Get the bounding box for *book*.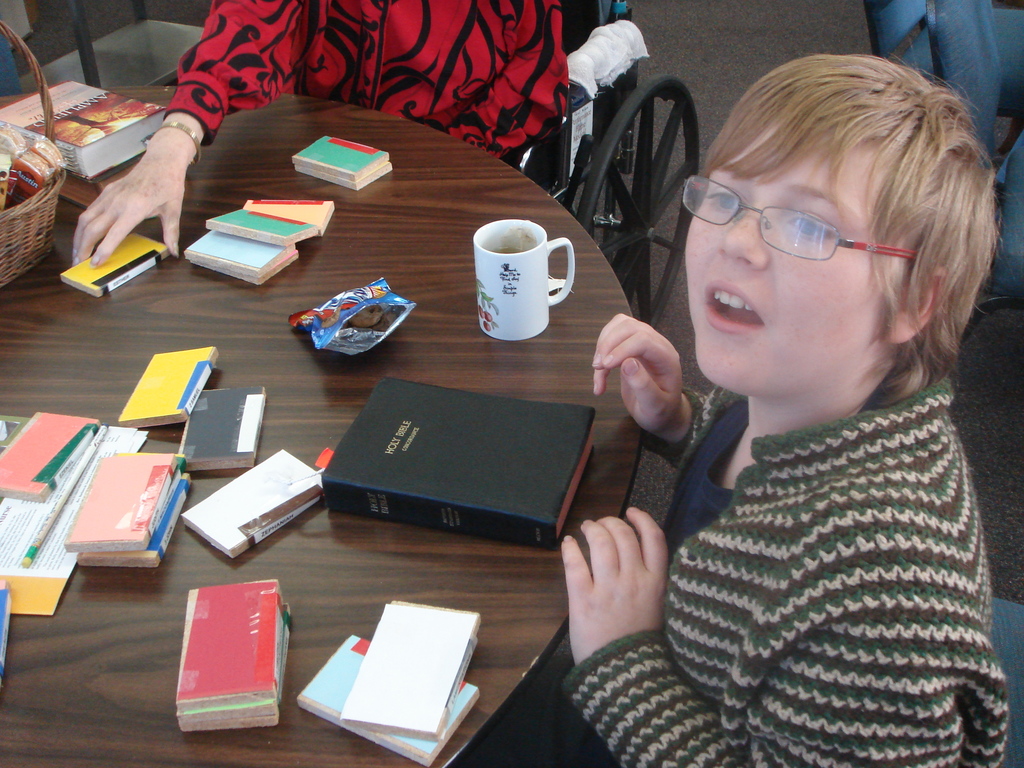
(181,383,269,470).
